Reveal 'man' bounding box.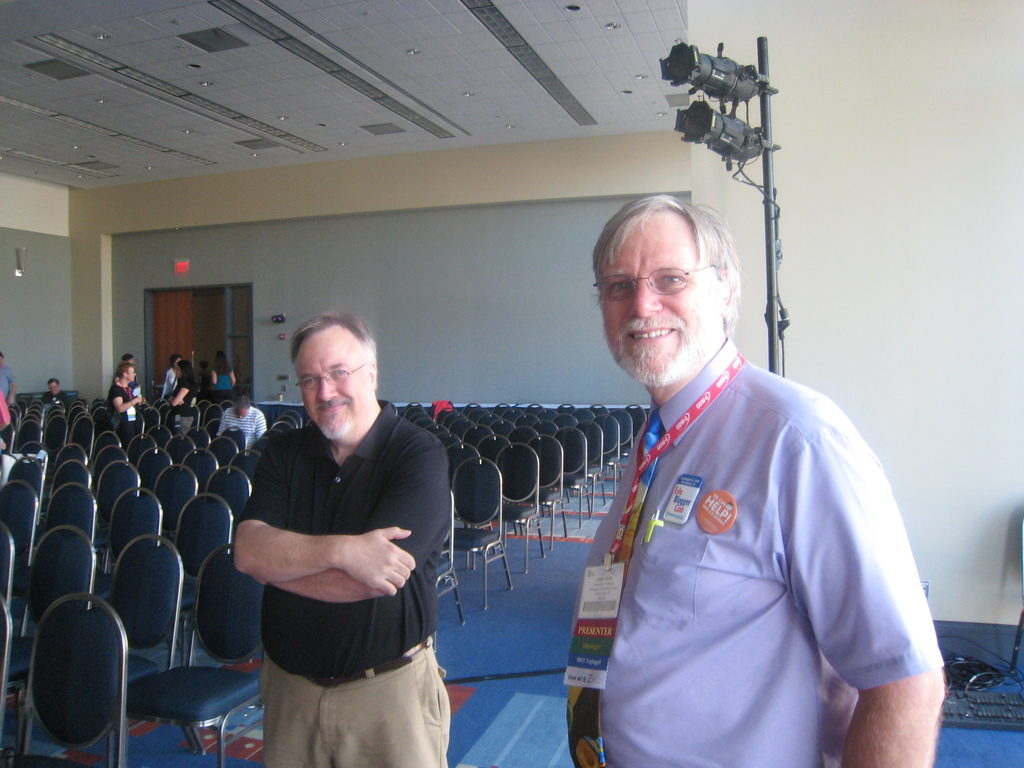
Revealed: box(220, 393, 270, 461).
